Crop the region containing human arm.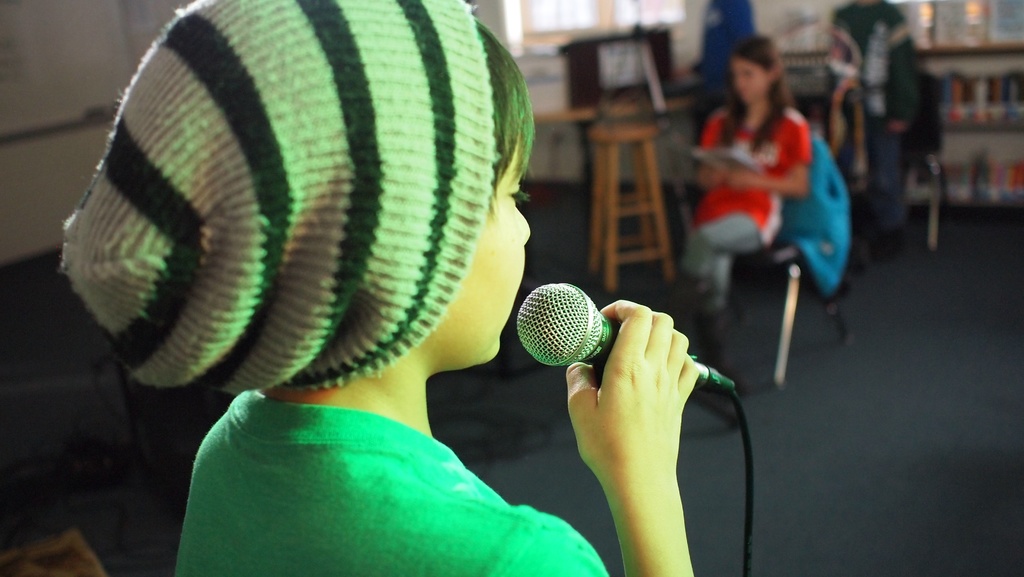
Crop region: l=495, t=300, r=696, b=576.
